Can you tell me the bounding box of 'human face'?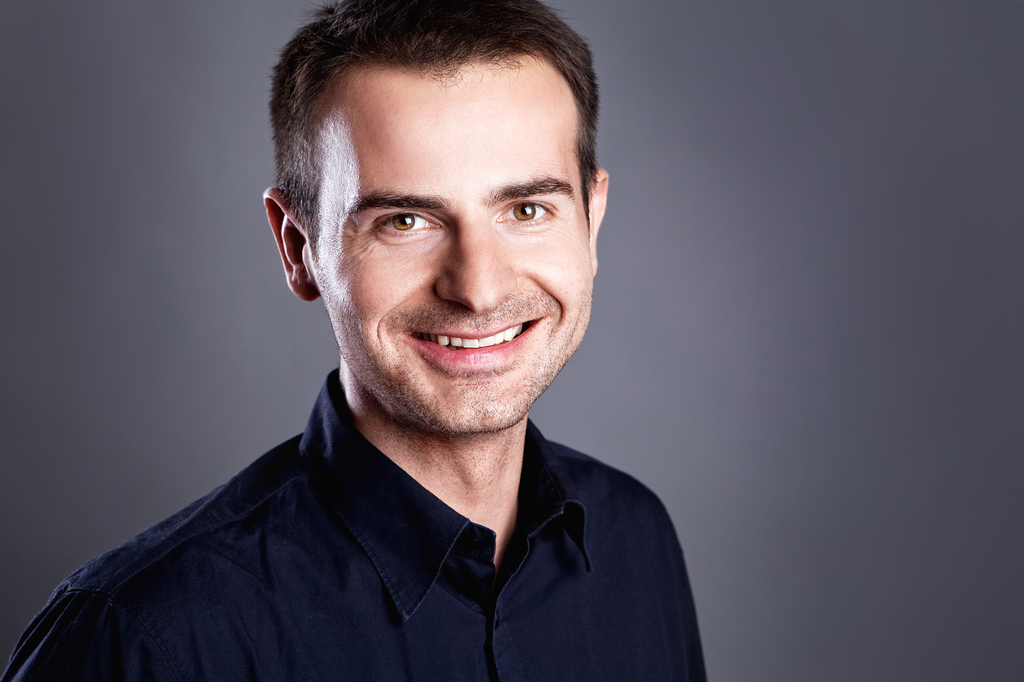
316 68 589 430.
